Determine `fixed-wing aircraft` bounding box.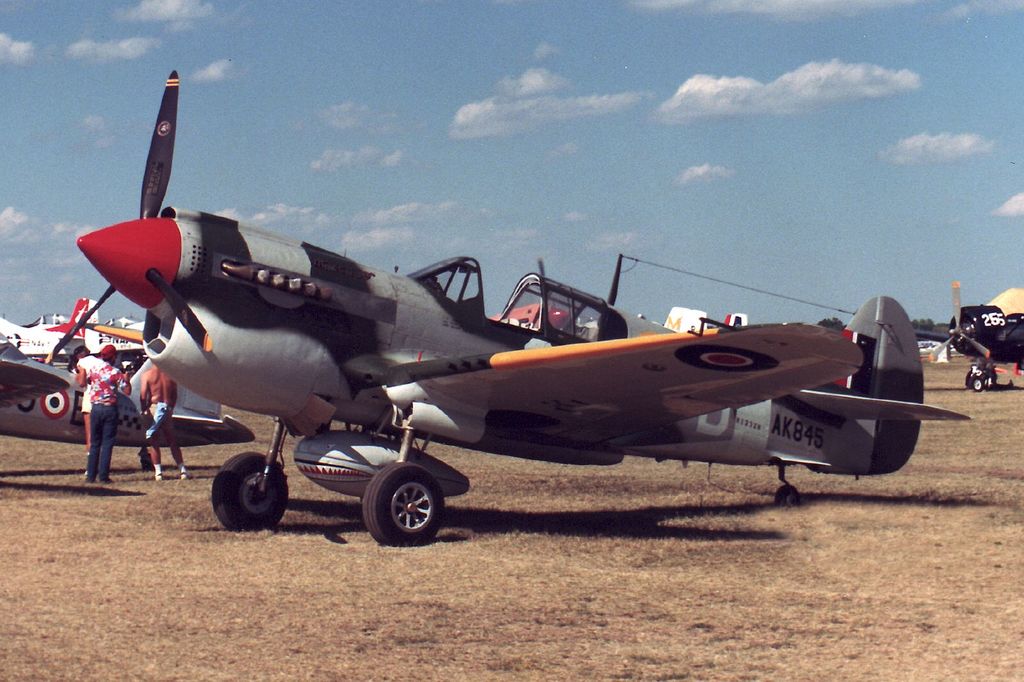
Determined: left=927, top=282, right=1023, bottom=391.
